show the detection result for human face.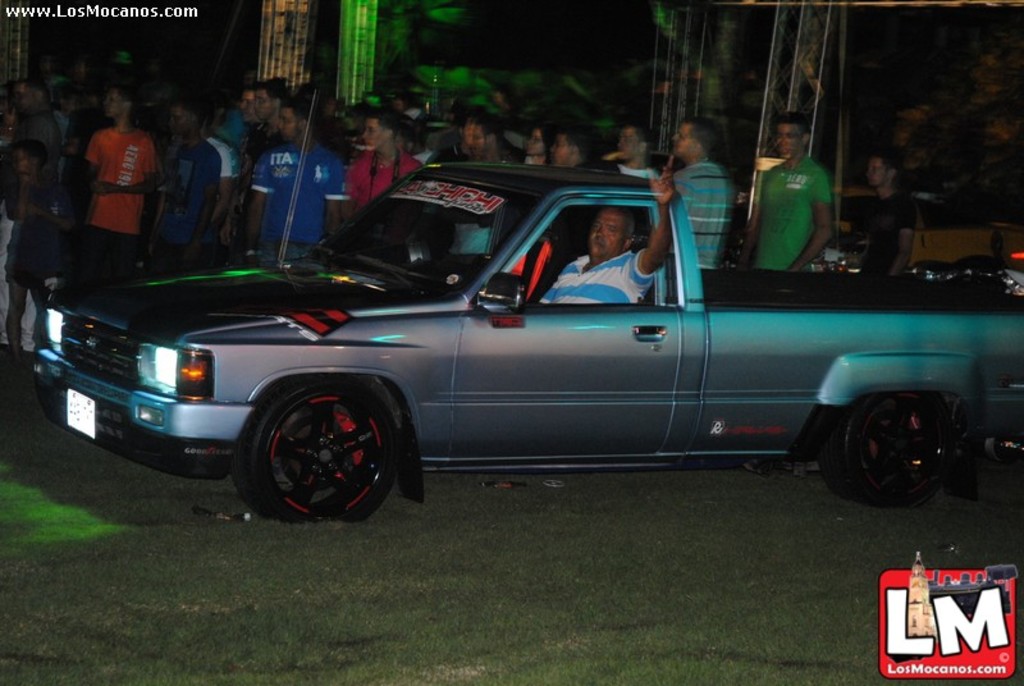
box(594, 212, 625, 257).
